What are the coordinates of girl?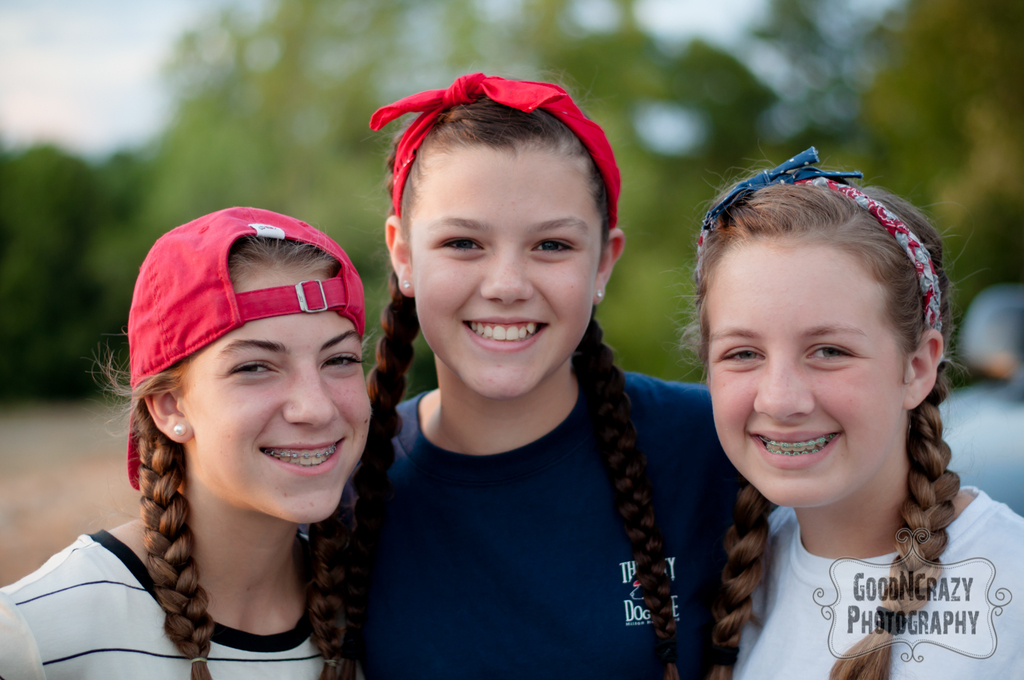
{"x1": 308, "y1": 79, "x2": 741, "y2": 679}.
